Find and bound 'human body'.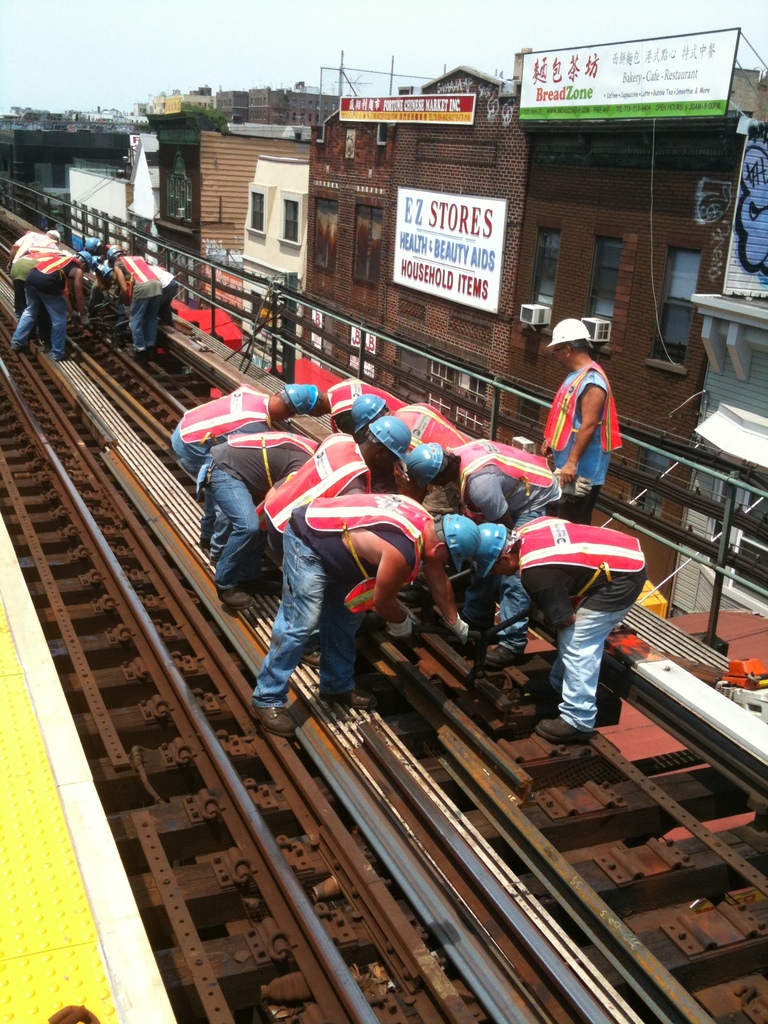
Bound: (308,372,401,431).
